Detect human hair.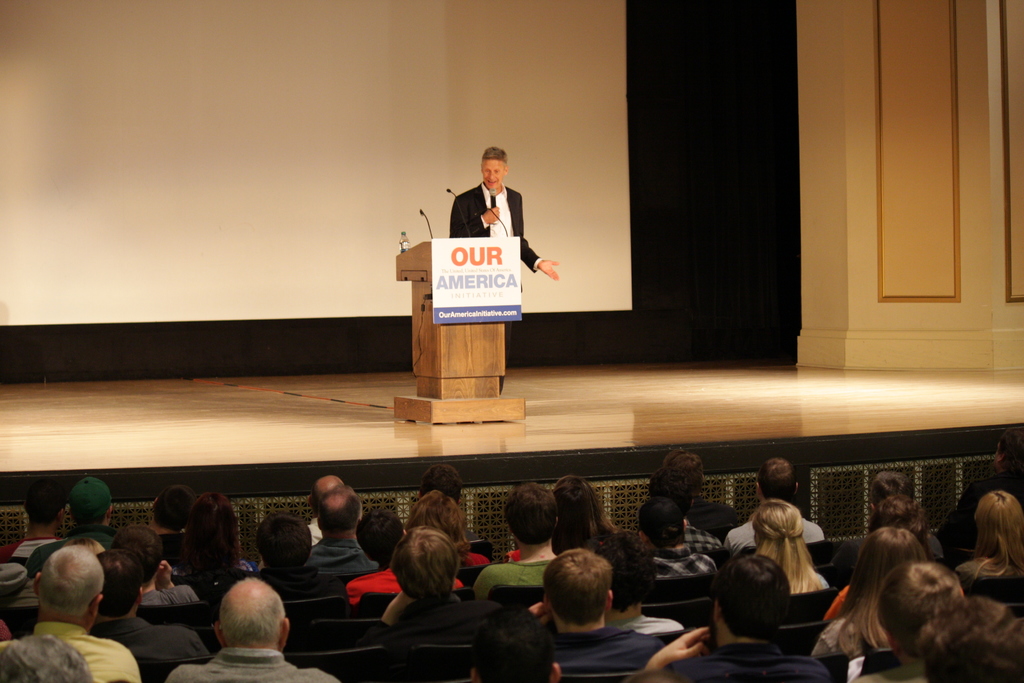
Detected at x1=875 y1=493 x2=922 y2=543.
